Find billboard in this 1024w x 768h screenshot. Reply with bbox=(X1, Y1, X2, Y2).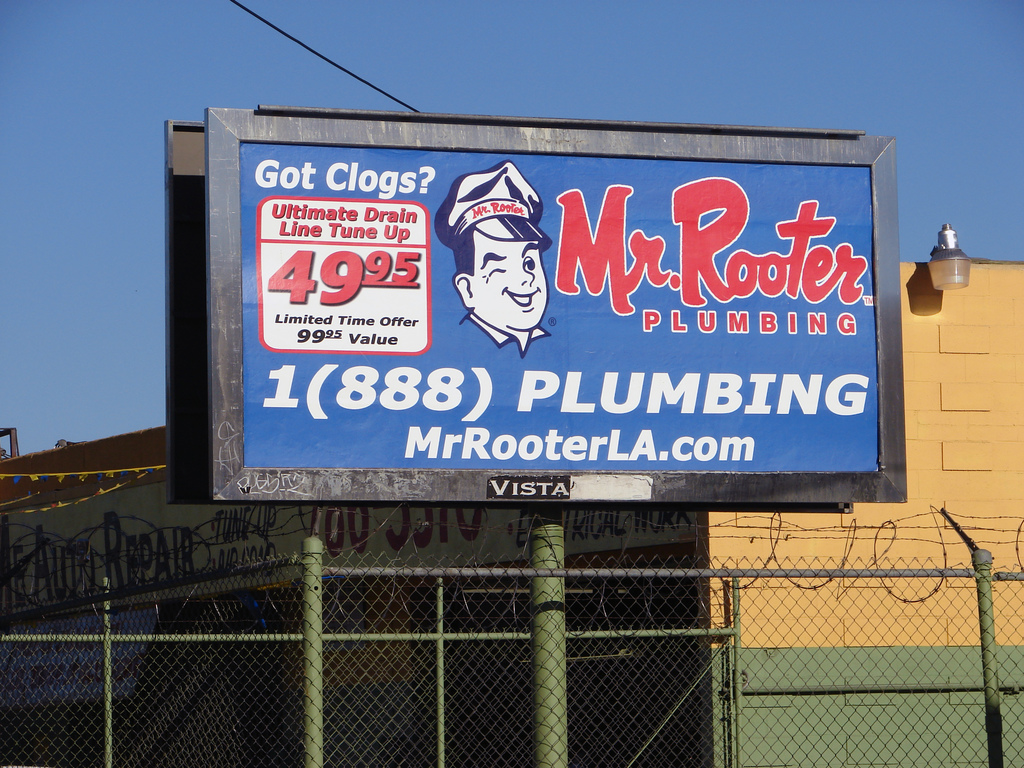
bbox=(184, 104, 914, 541).
